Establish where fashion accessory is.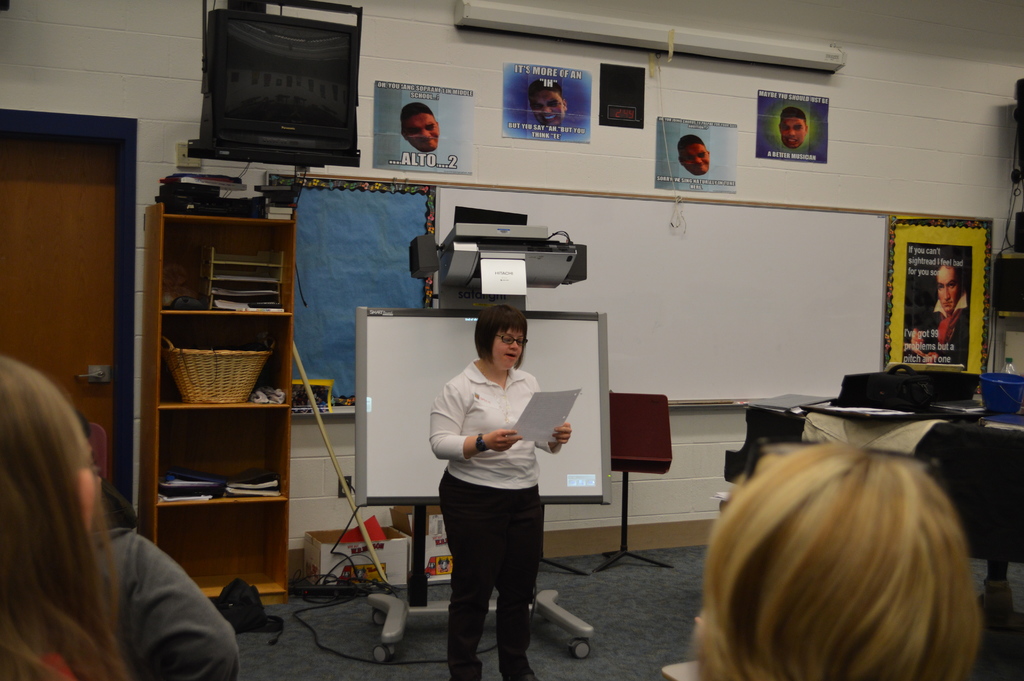
Established at [472, 432, 483, 451].
